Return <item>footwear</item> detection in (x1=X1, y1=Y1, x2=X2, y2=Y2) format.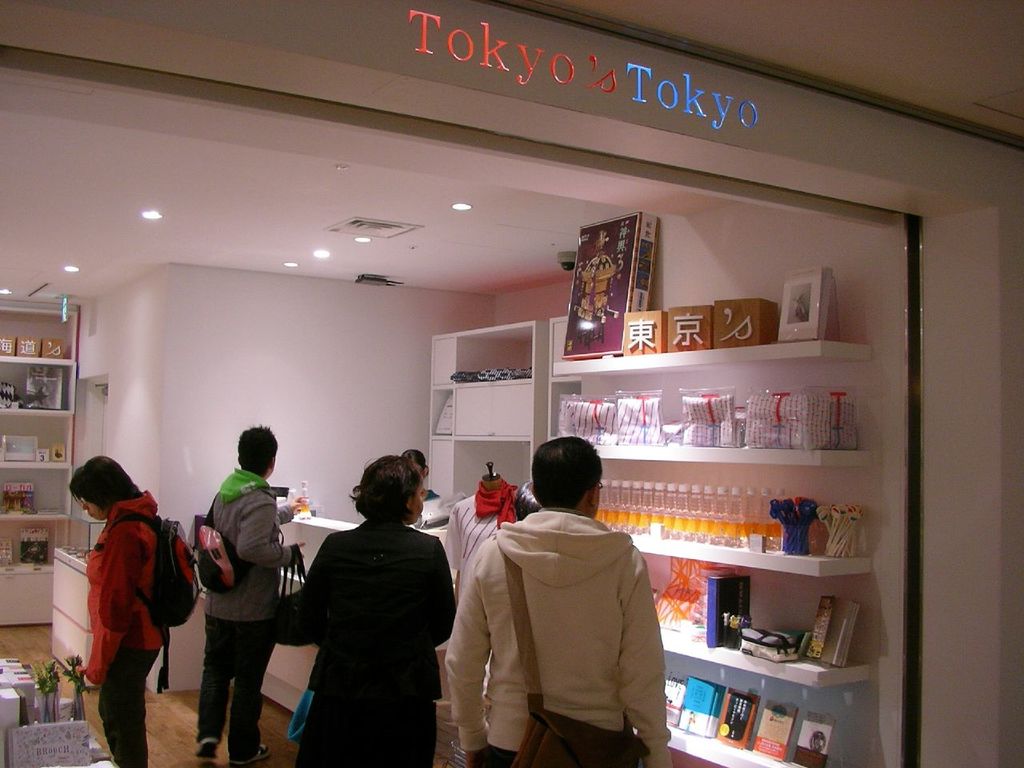
(x1=195, y1=734, x2=221, y2=763).
